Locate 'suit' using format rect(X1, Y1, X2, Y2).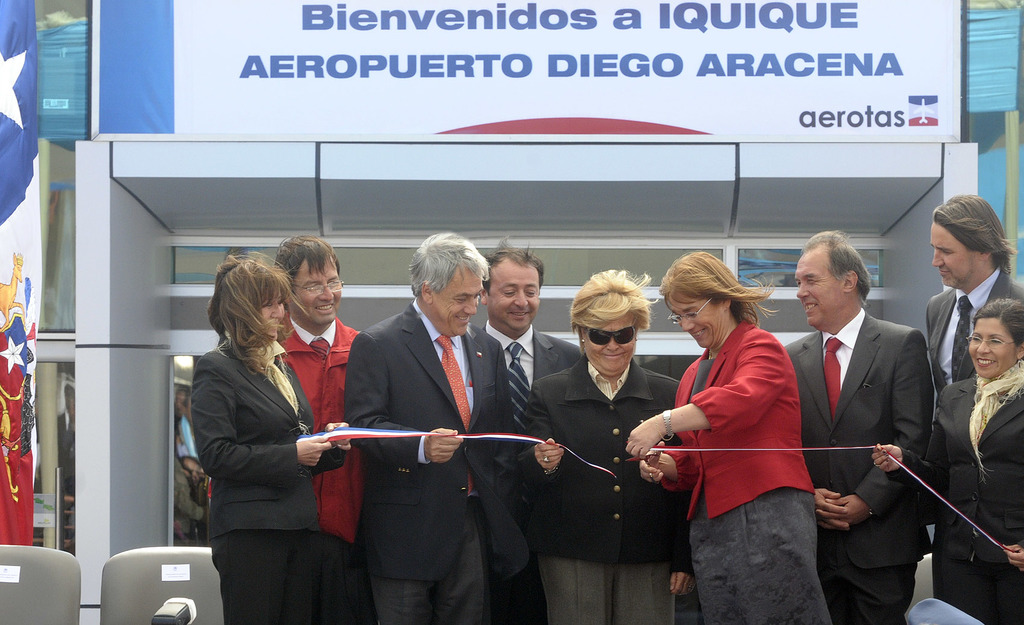
rect(472, 321, 598, 624).
